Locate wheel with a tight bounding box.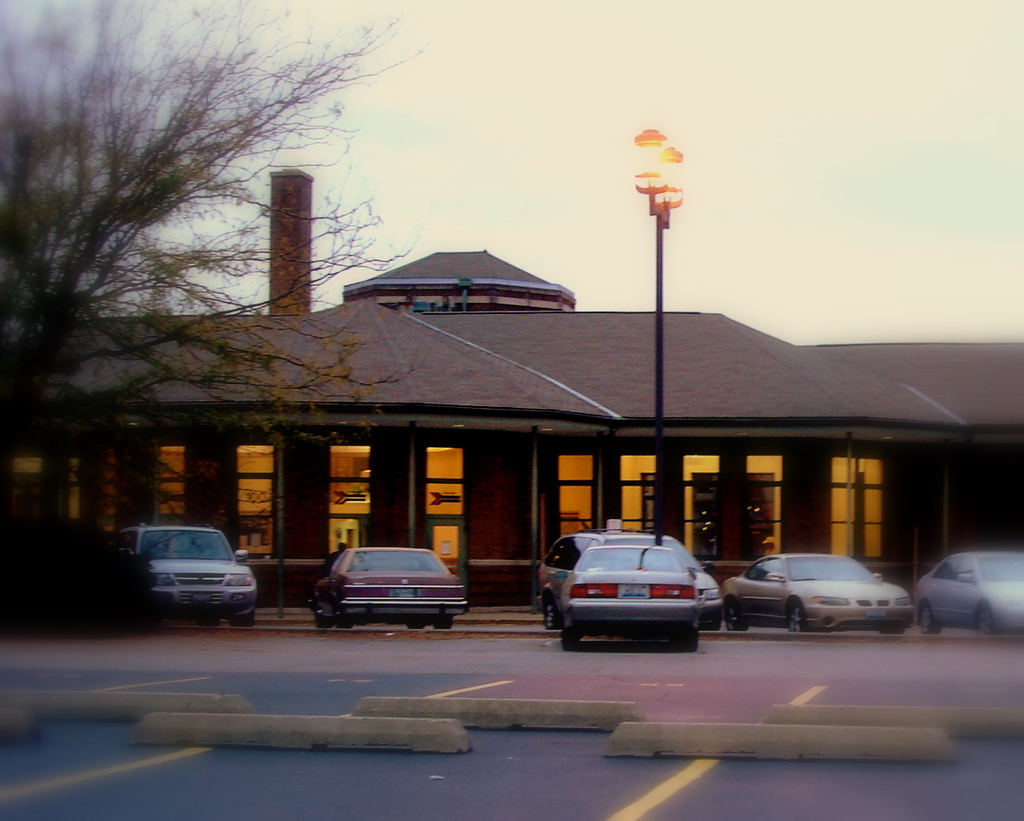
(x1=881, y1=626, x2=906, y2=632).
